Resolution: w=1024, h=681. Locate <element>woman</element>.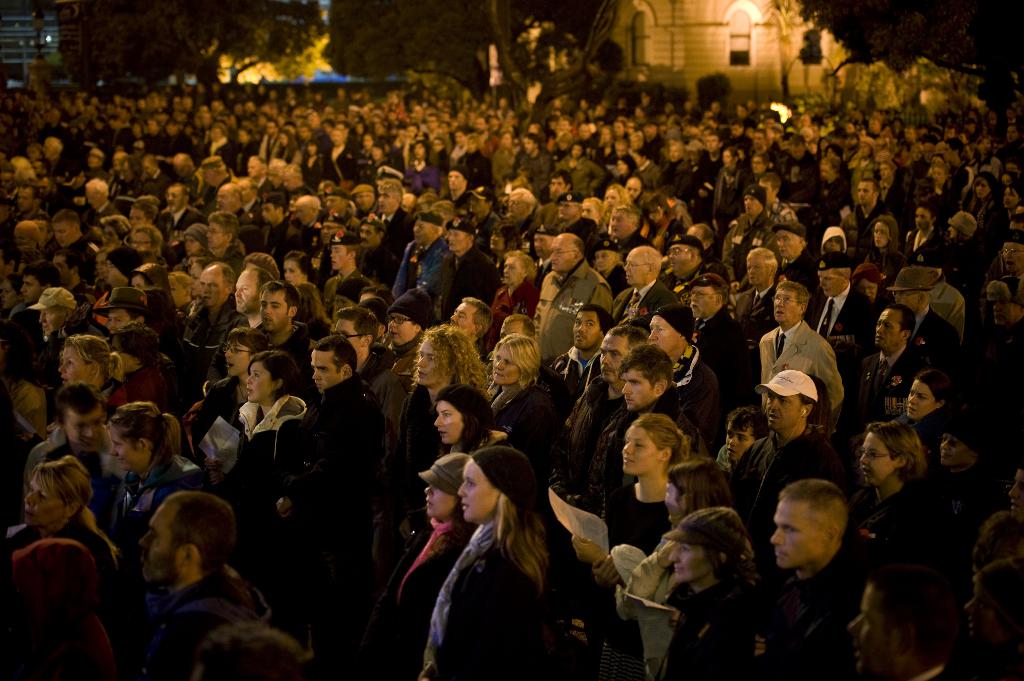
[279,245,316,282].
